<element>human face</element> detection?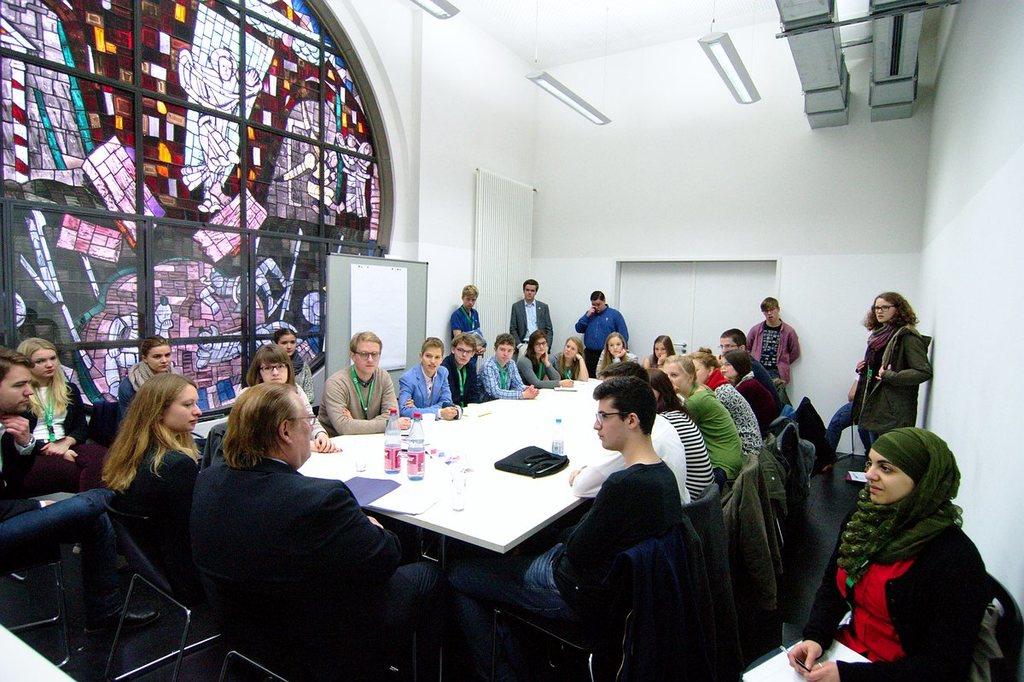
bbox=[34, 348, 58, 377]
